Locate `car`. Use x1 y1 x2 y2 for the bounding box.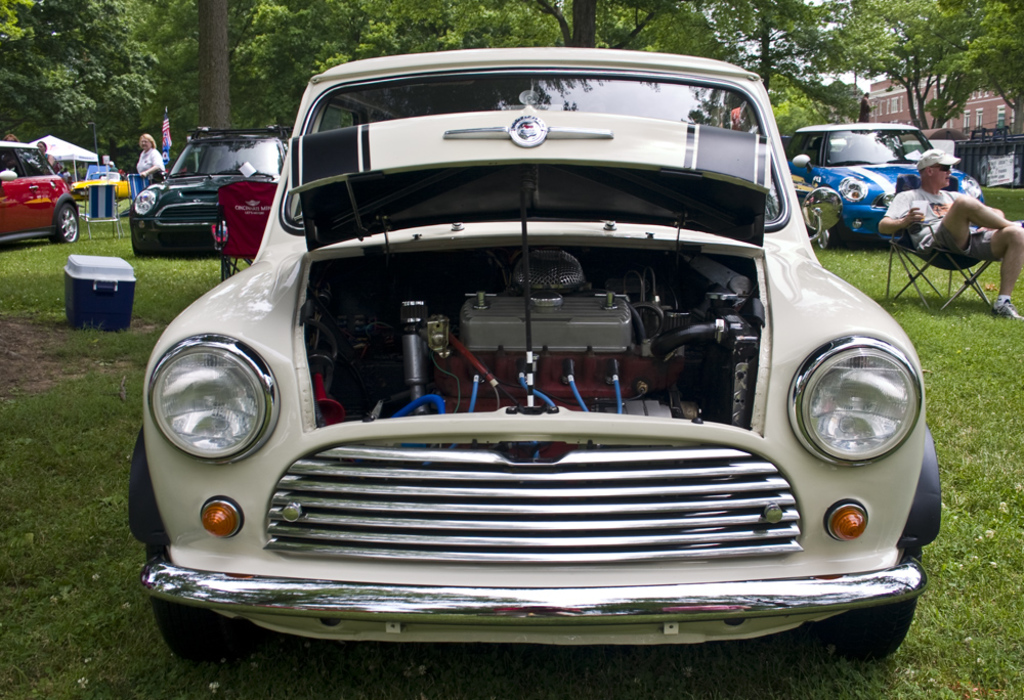
0 140 79 244.
